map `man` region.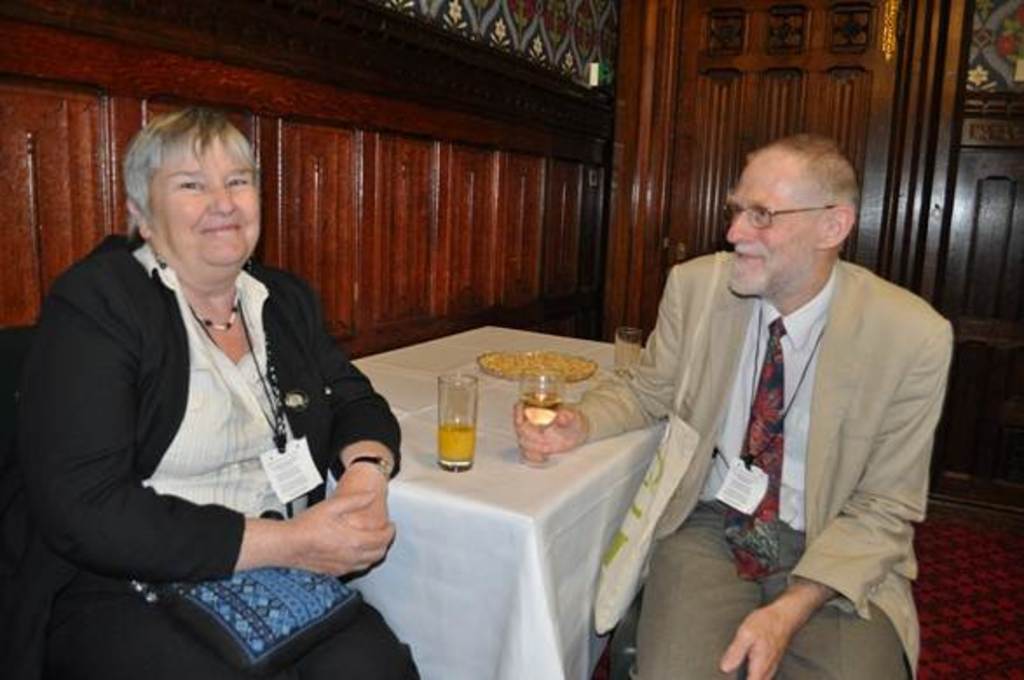
Mapped to left=600, top=133, right=952, bottom=668.
